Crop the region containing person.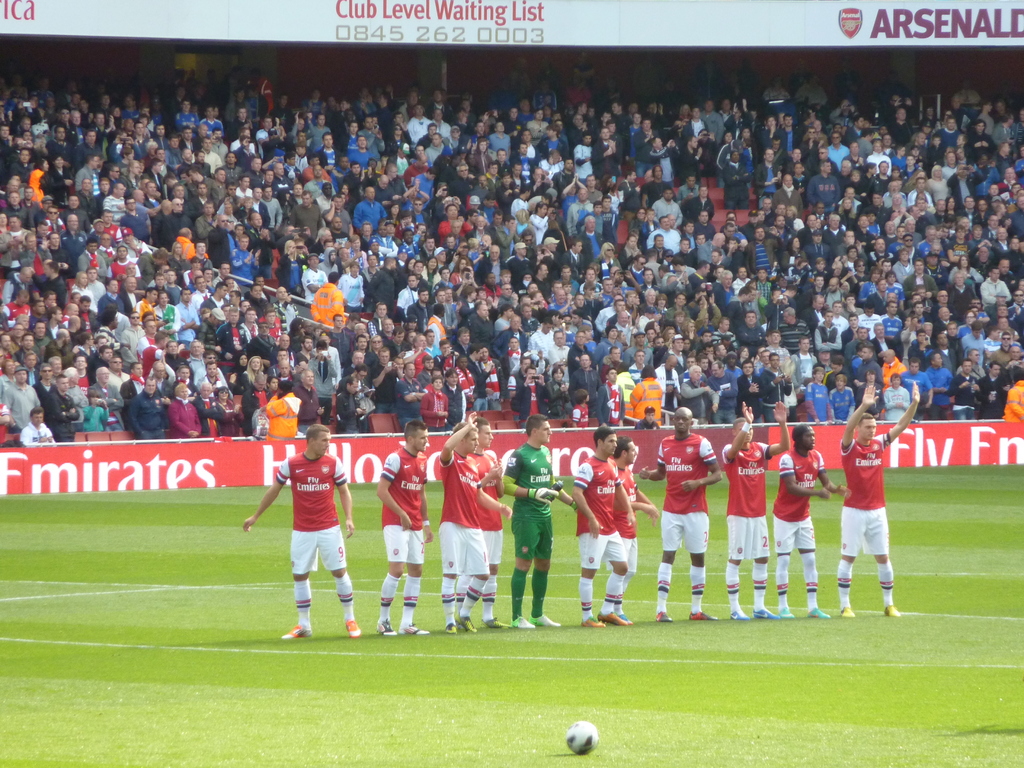
Crop region: (left=468, top=300, right=495, bottom=344).
